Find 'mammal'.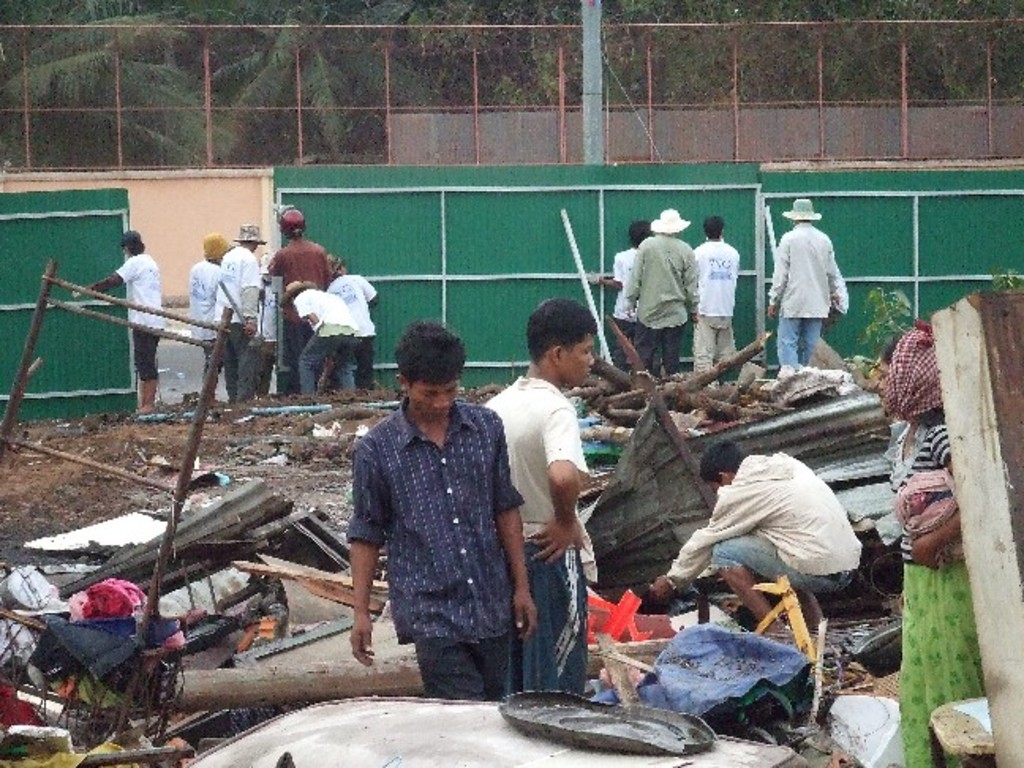
[482,294,597,689].
